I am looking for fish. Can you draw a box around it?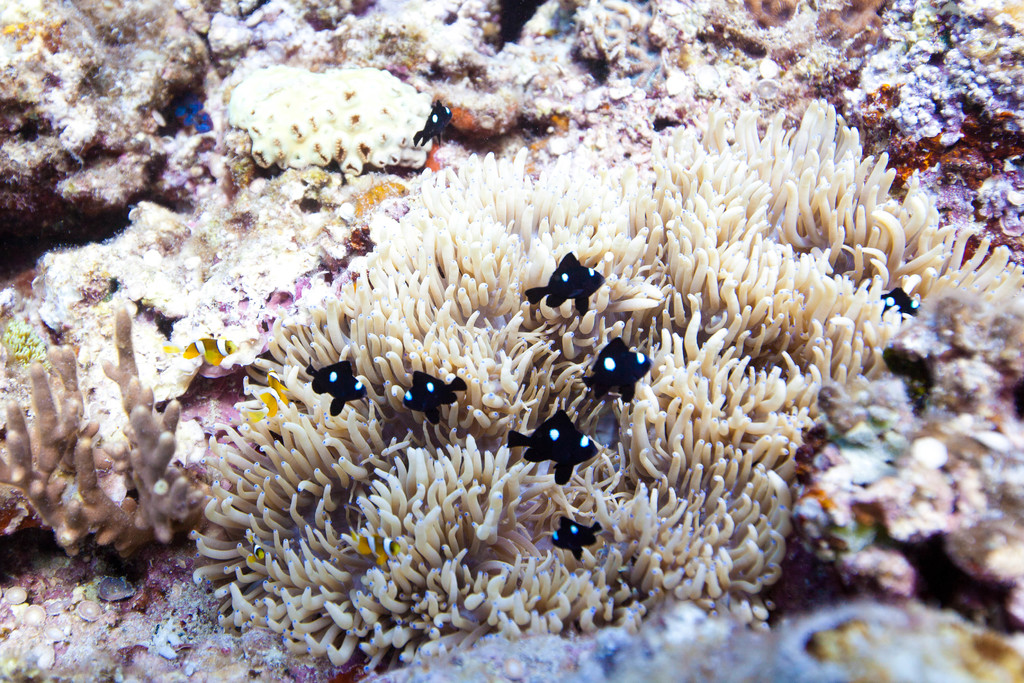
Sure, the bounding box is 348/528/406/561.
